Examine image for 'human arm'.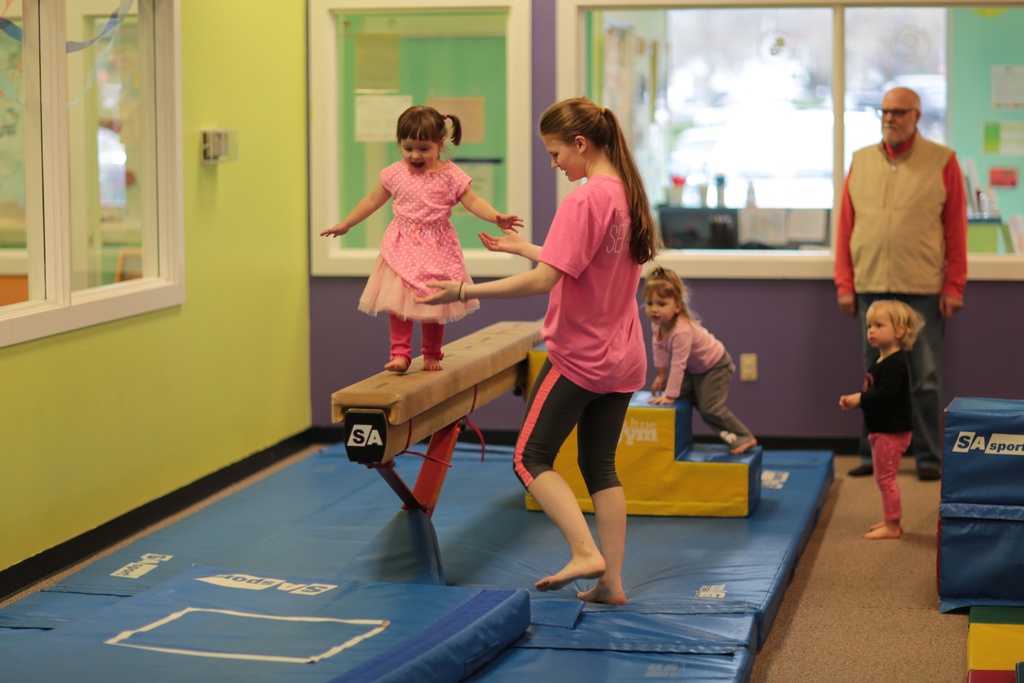
Examination result: region(652, 322, 690, 404).
